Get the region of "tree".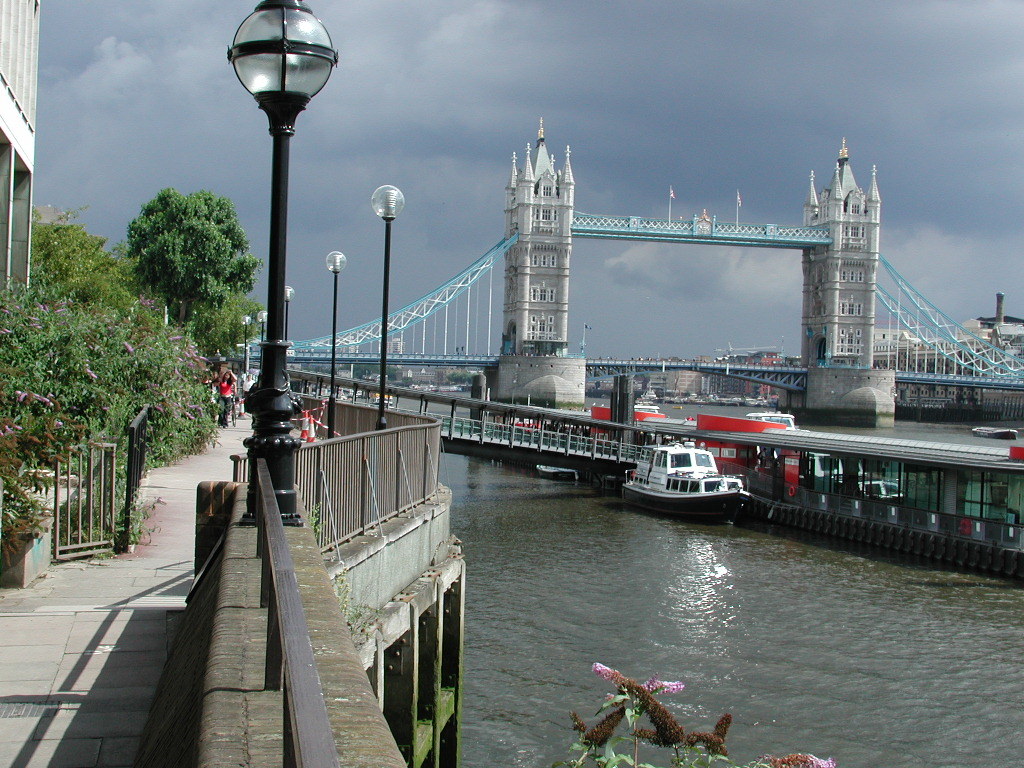
28:212:130:317.
